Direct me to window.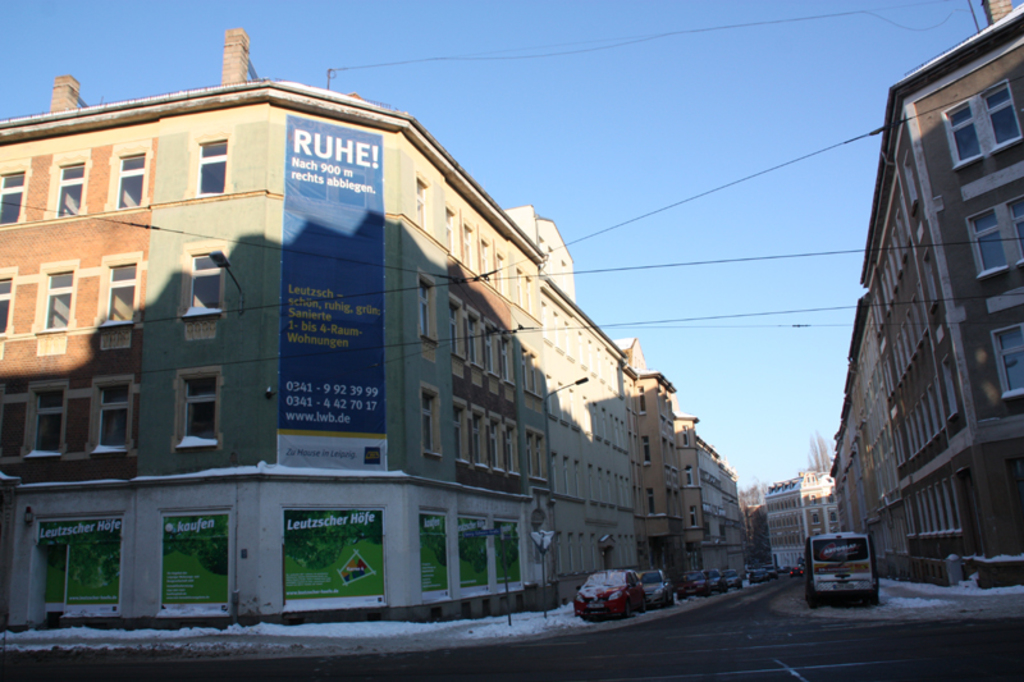
Direction: left=421, top=389, right=442, bottom=448.
